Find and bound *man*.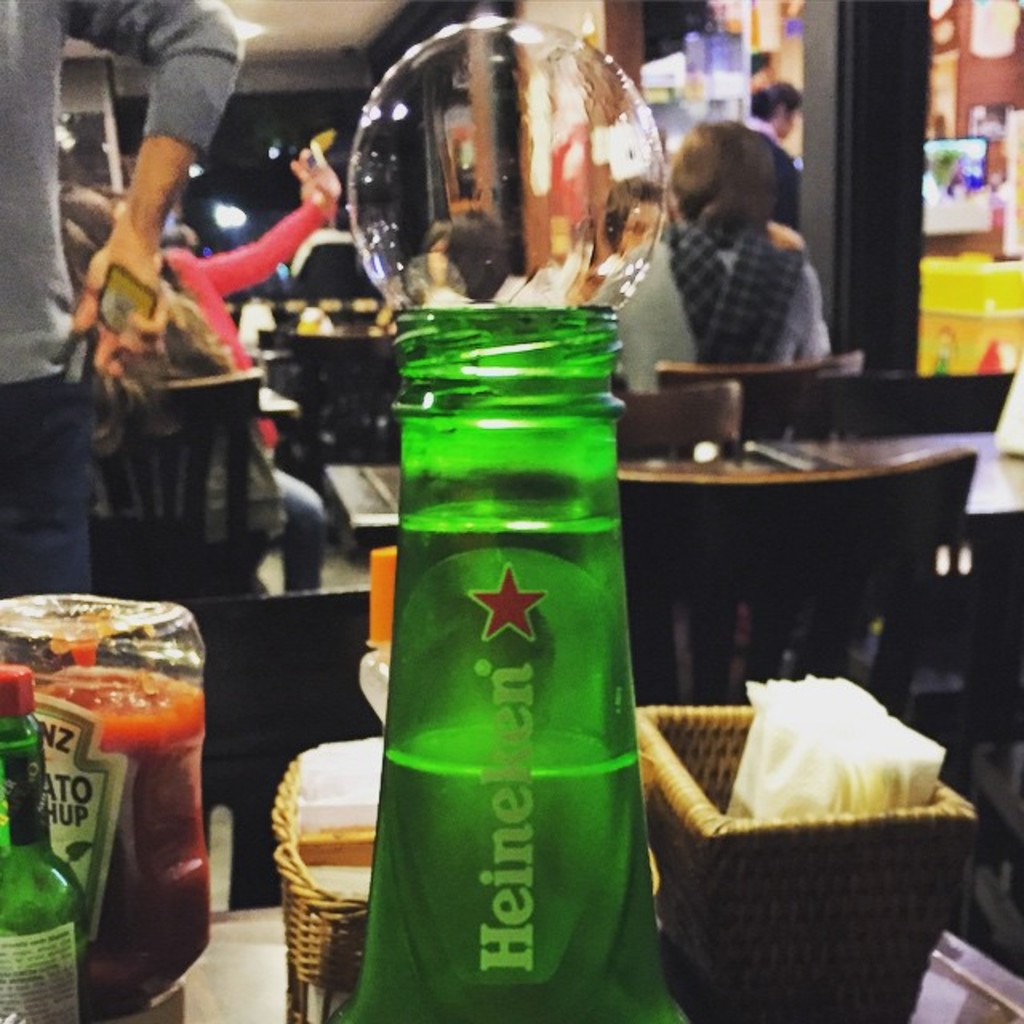
Bound: 747:74:800:226.
